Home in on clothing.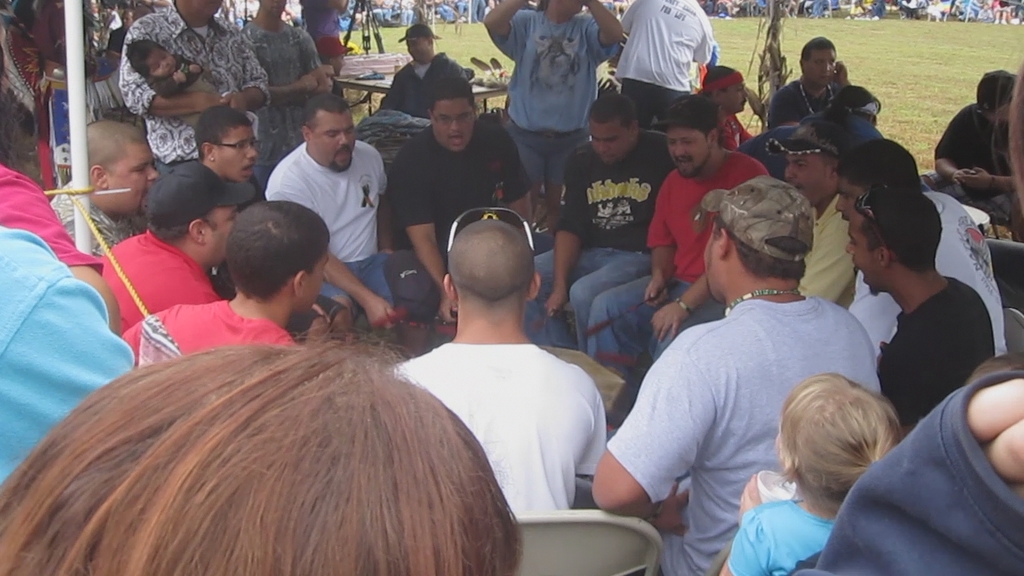
Homed in at bbox=[484, 6, 618, 132].
